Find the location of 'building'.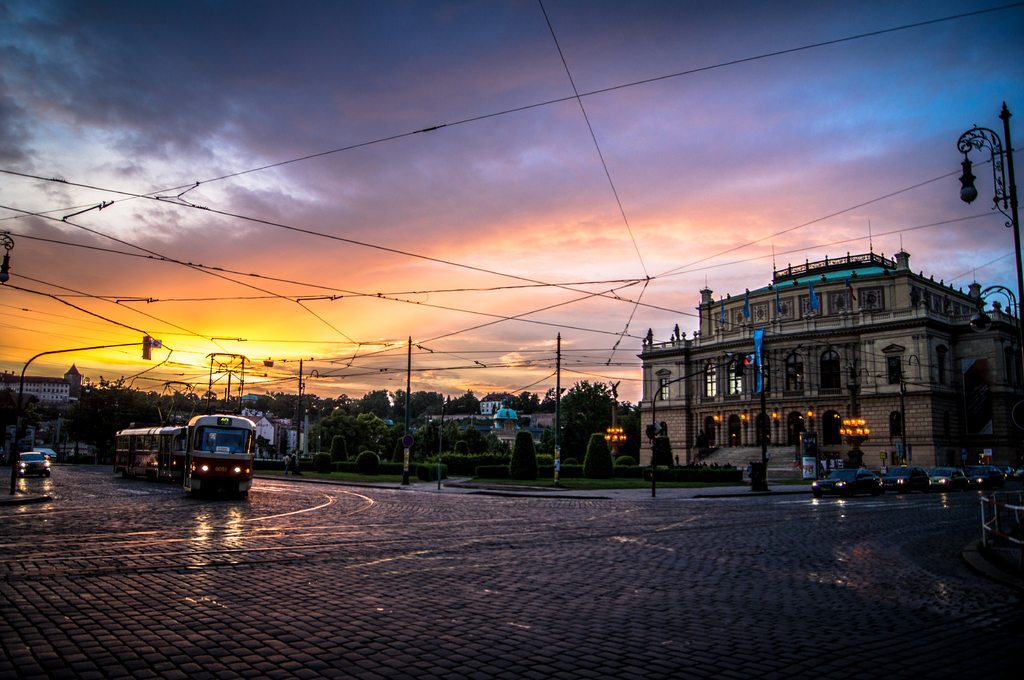
Location: {"x1": 635, "y1": 250, "x2": 1023, "y2": 482}.
